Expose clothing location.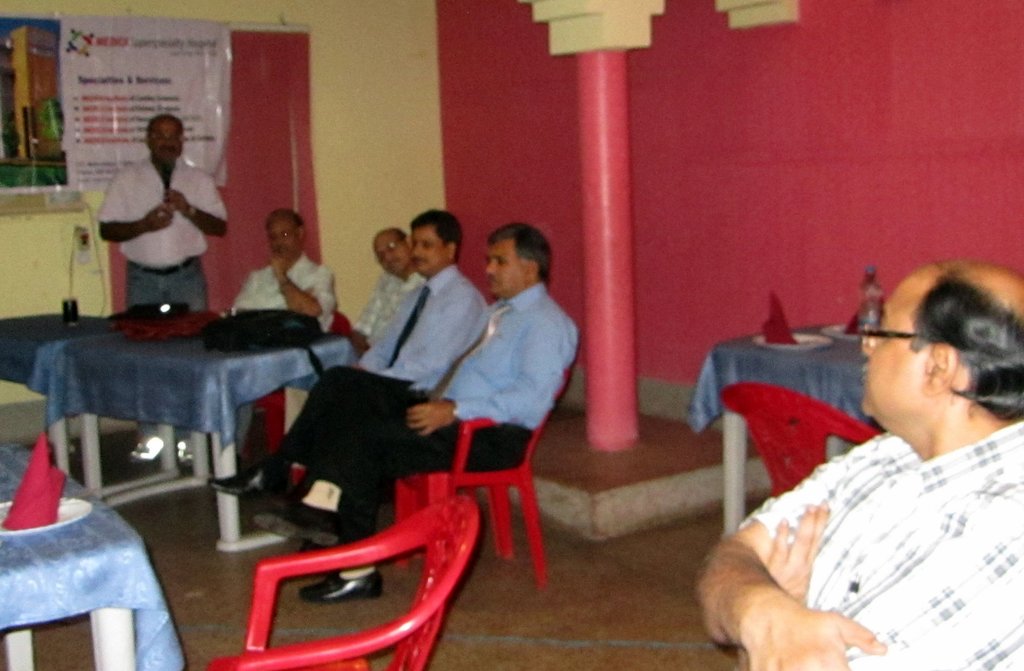
Exposed at pyautogui.locateOnScreen(101, 150, 221, 444).
